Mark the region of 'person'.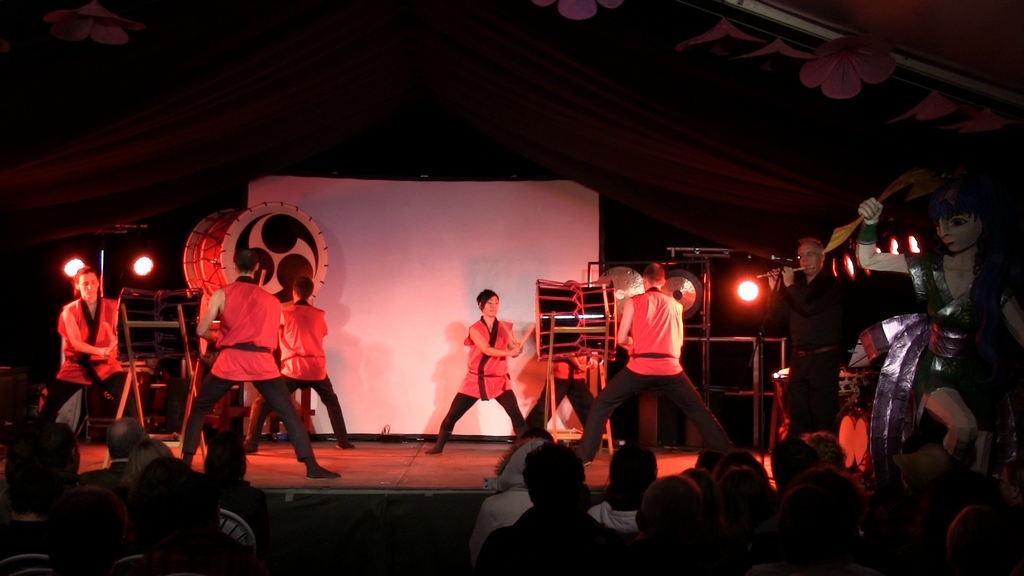
Region: BBox(9, 402, 273, 575).
